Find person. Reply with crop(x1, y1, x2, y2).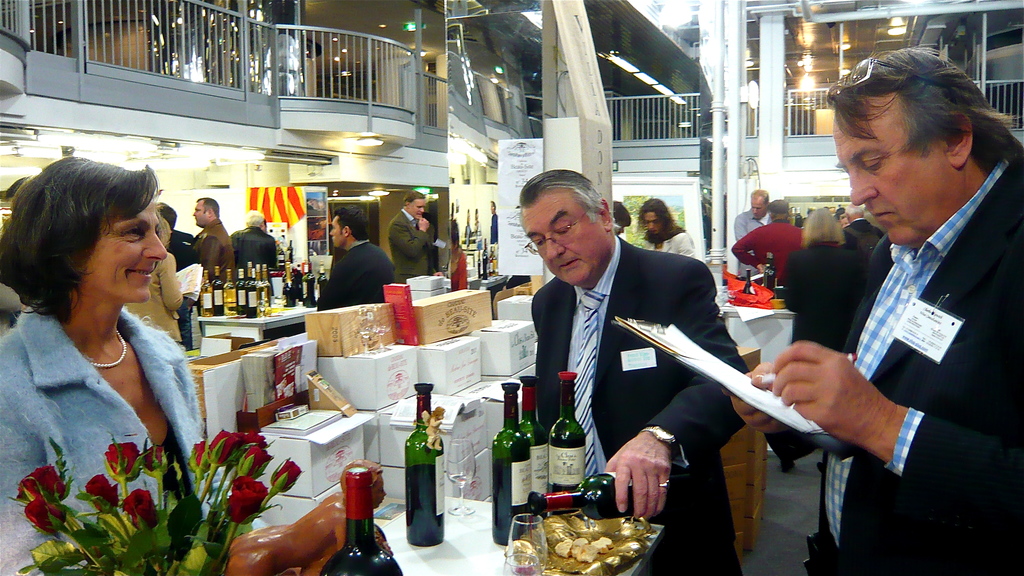
crop(186, 192, 239, 327).
